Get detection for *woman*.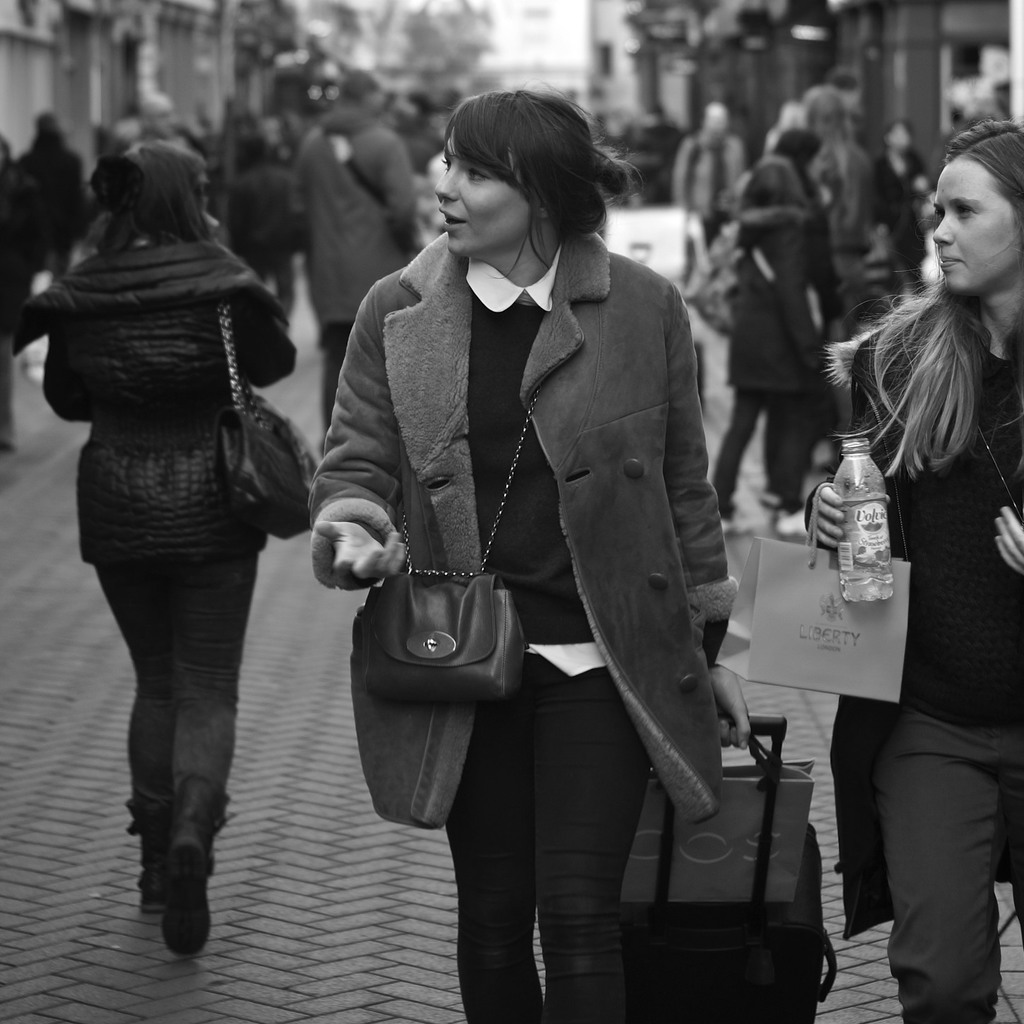
Detection: [16,113,319,926].
